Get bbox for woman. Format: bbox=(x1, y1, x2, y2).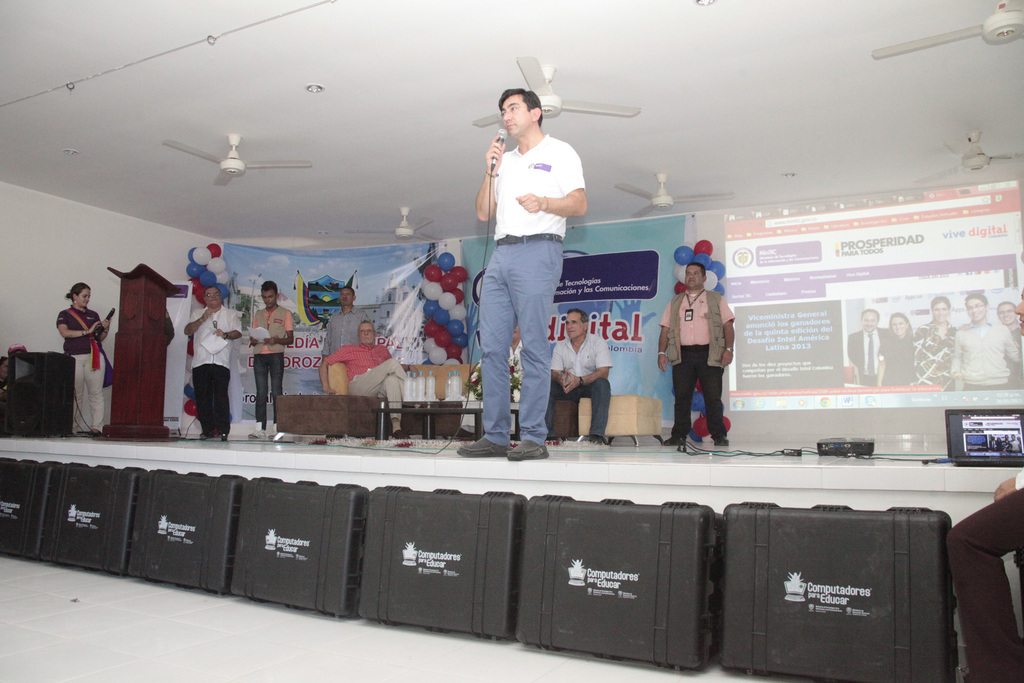
bbox=(878, 311, 915, 387).
